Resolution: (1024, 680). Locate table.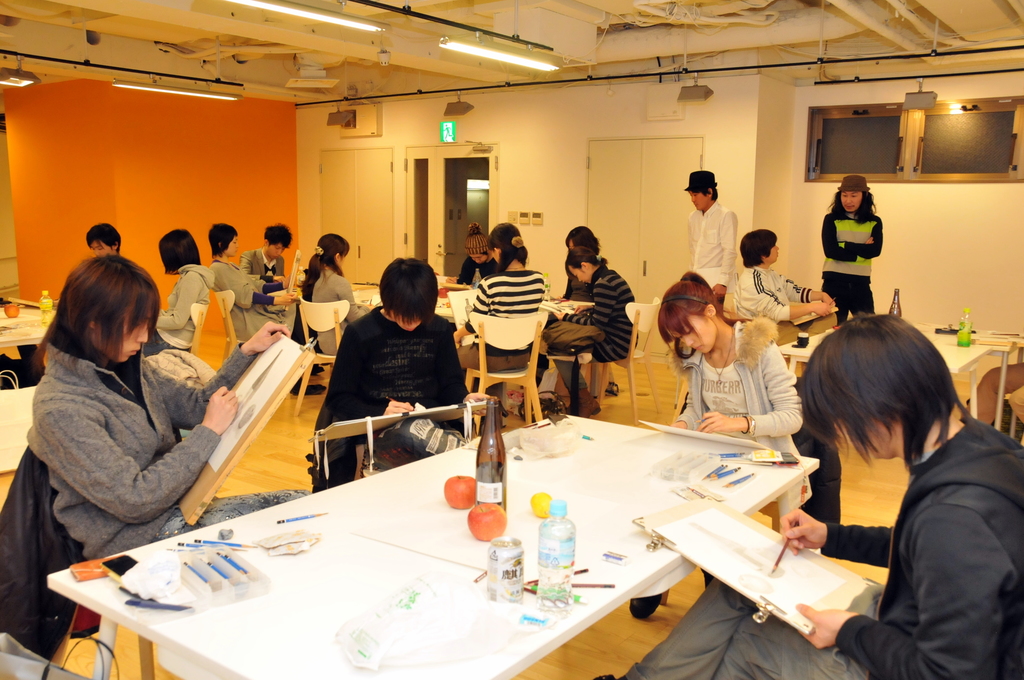
{"x1": 355, "y1": 287, "x2": 474, "y2": 339}.
